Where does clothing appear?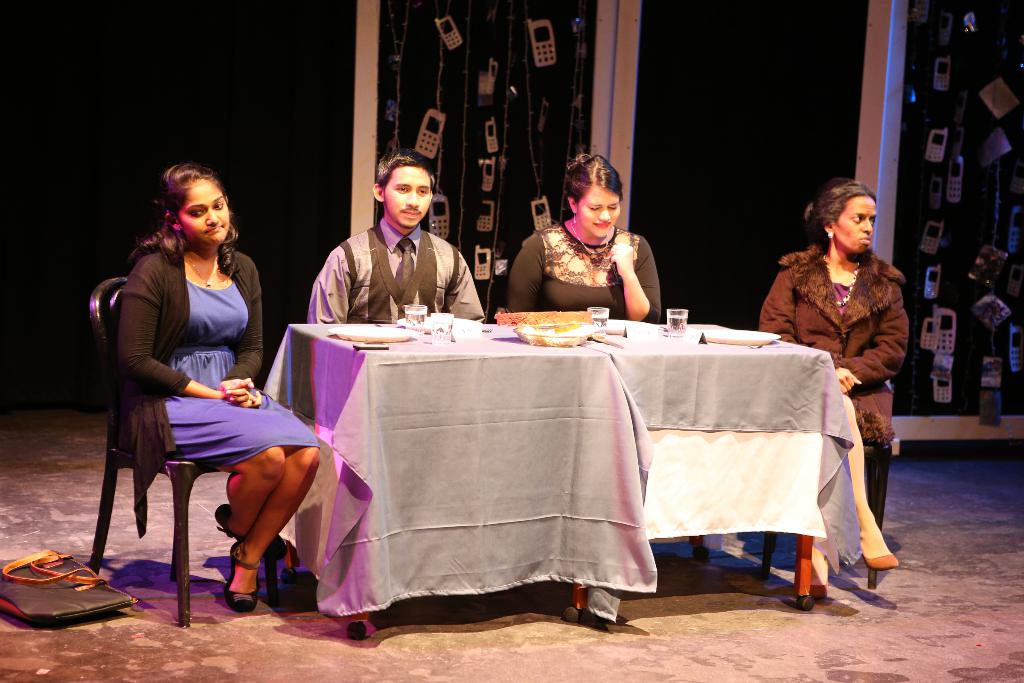
Appears at [left=757, top=243, right=905, bottom=458].
